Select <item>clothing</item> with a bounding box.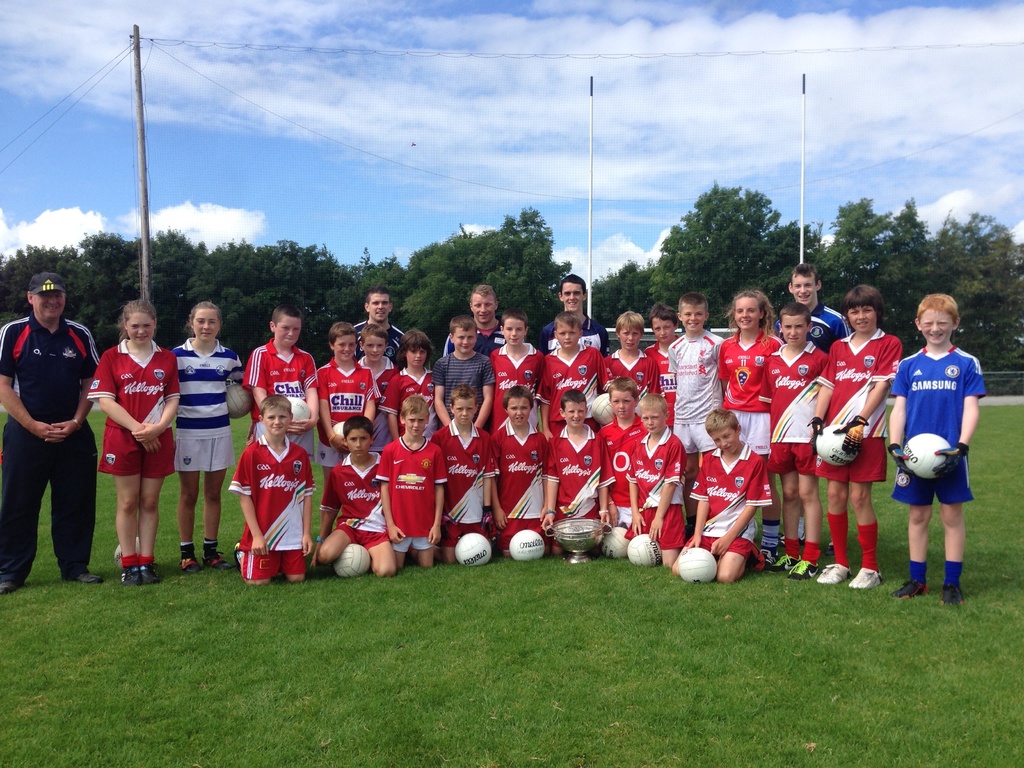
(x1=543, y1=425, x2=609, y2=547).
